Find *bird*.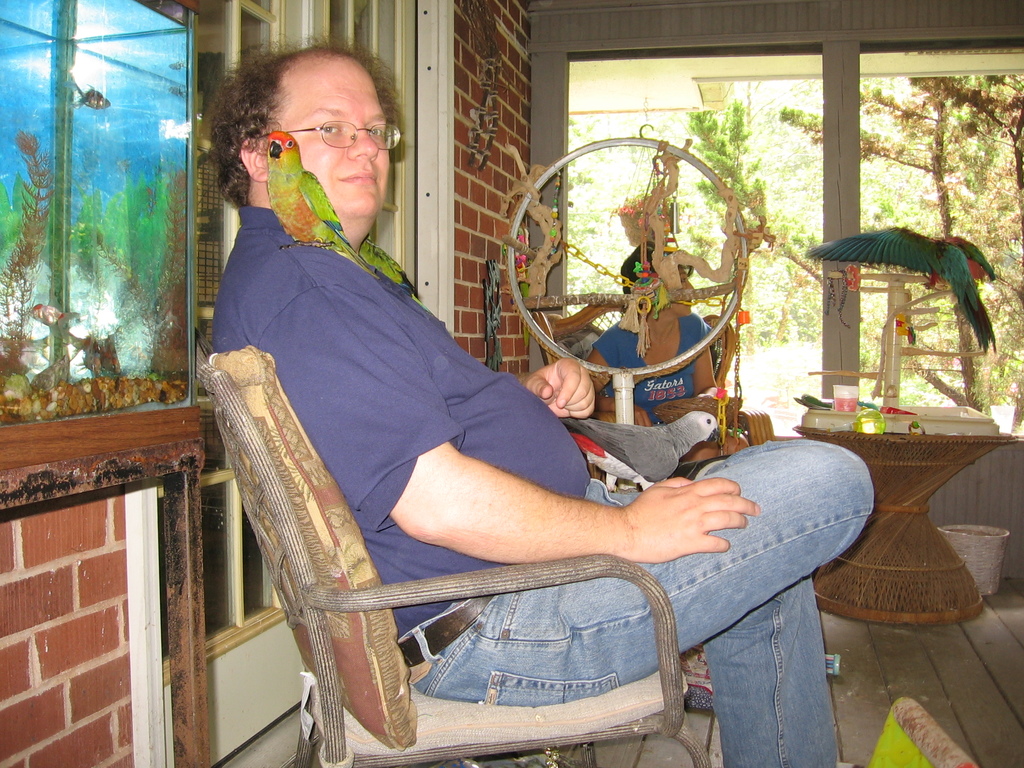
bbox(551, 404, 726, 495).
